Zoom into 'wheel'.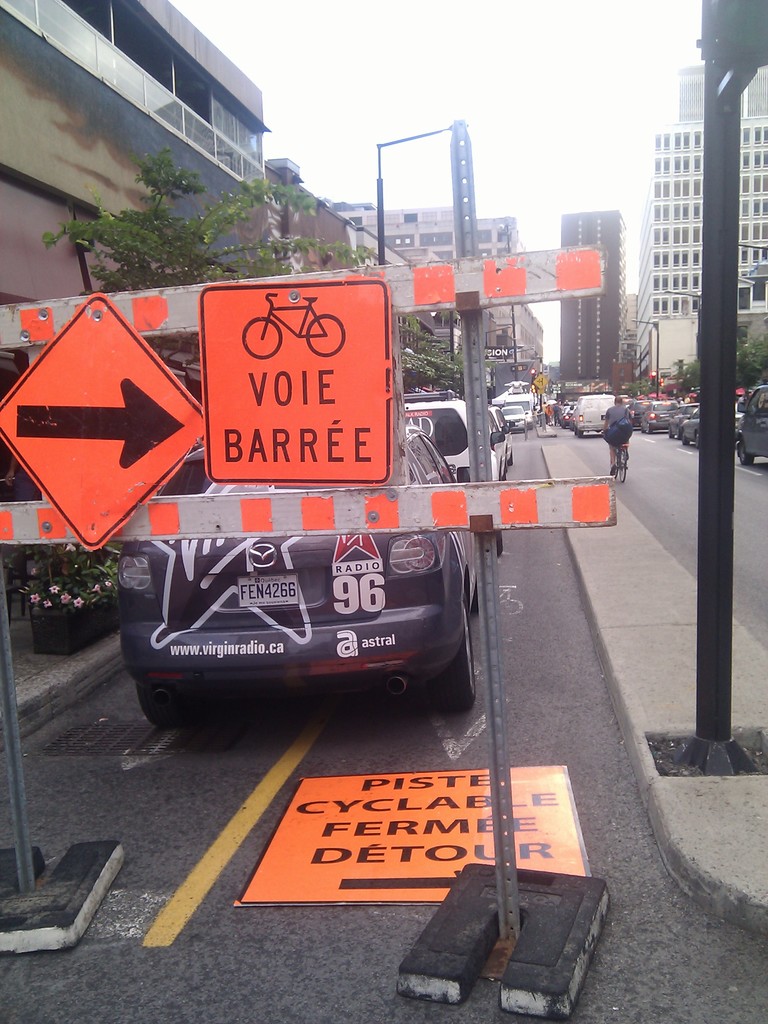
Zoom target: (694,435,700,447).
